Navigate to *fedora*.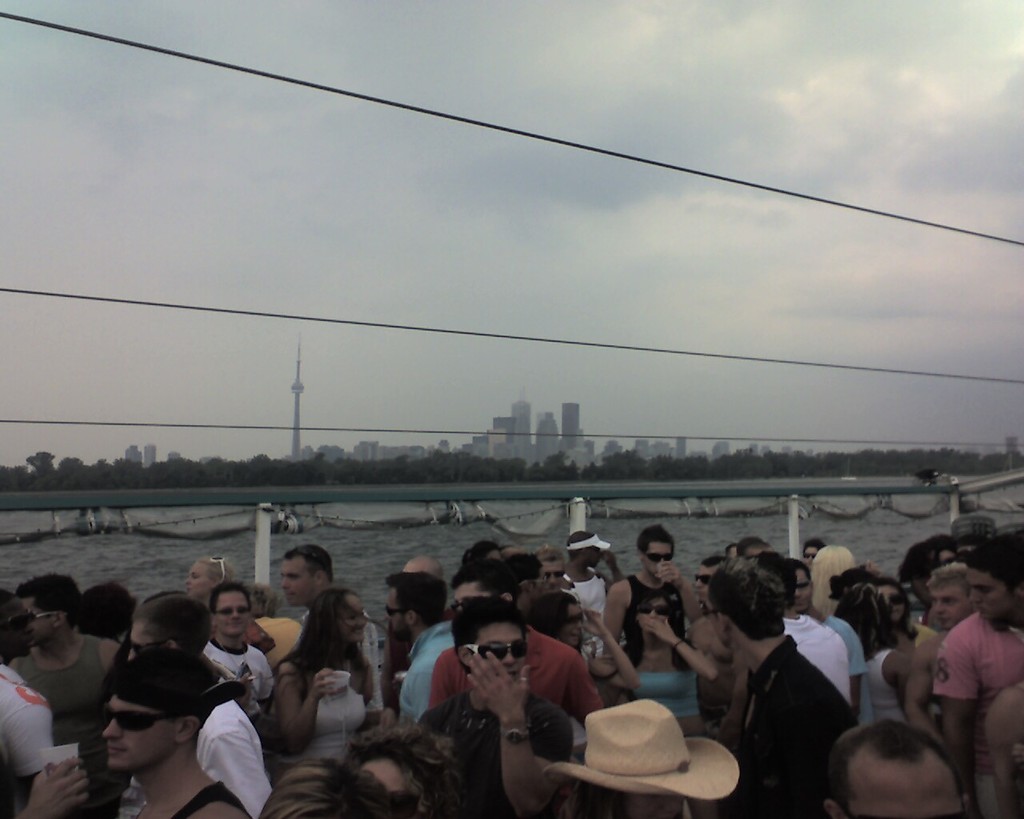
Navigation target: 546/691/728/796.
